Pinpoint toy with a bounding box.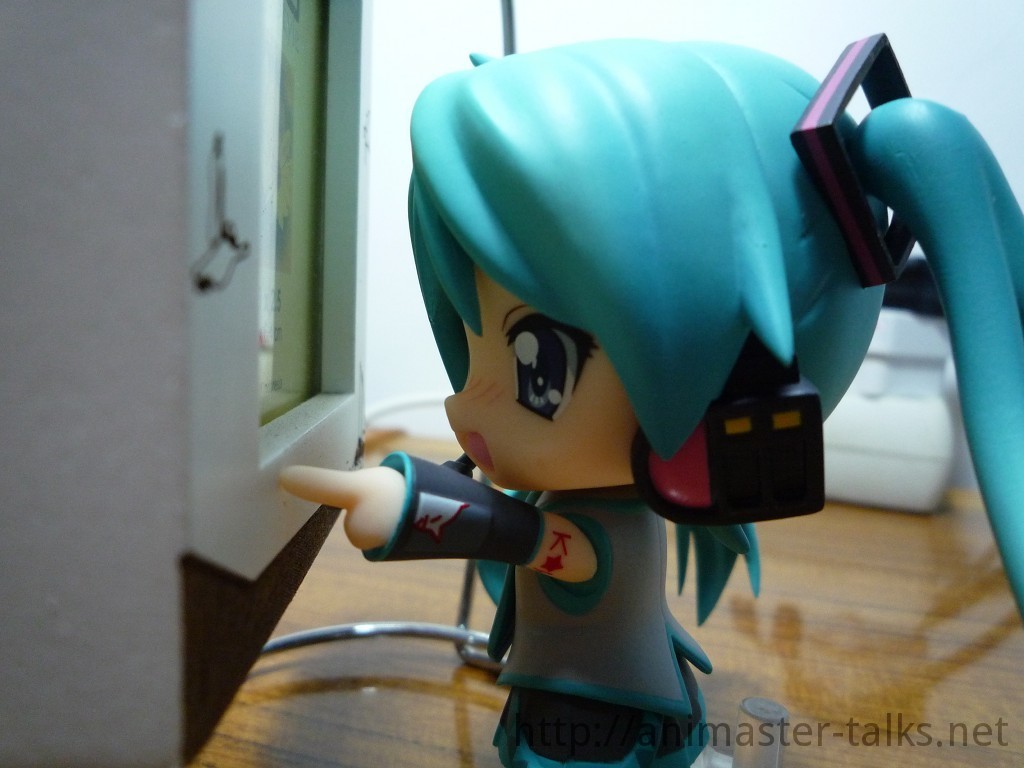
293/32/990/765.
